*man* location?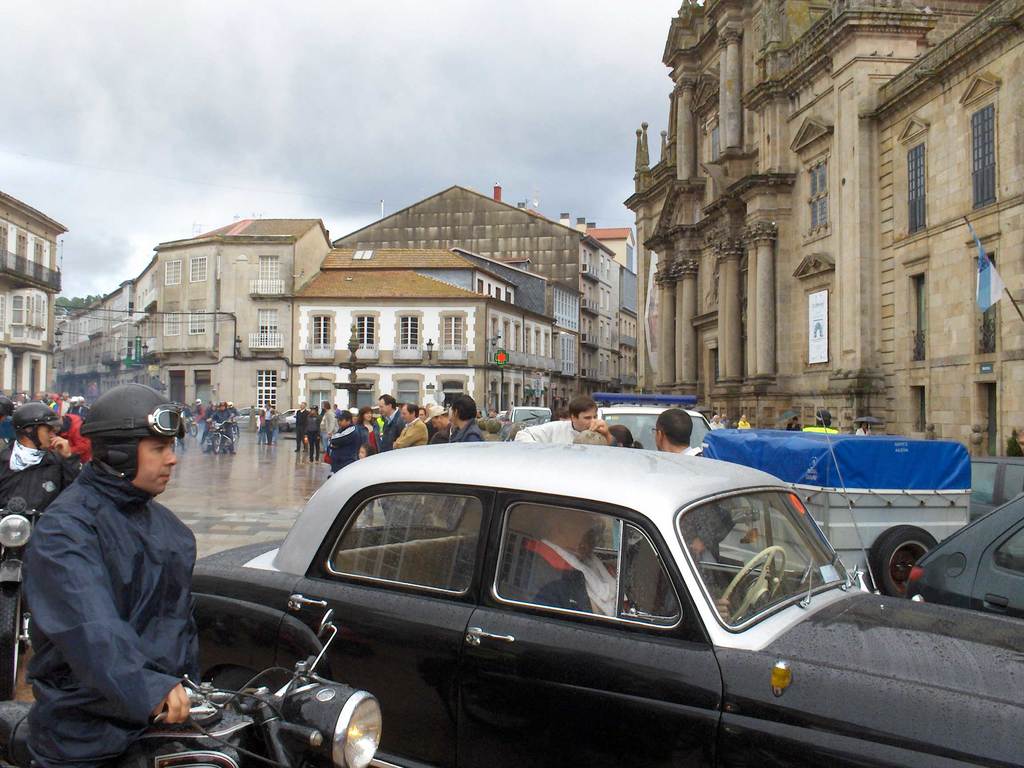
[x1=512, y1=503, x2=630, y2=621]
